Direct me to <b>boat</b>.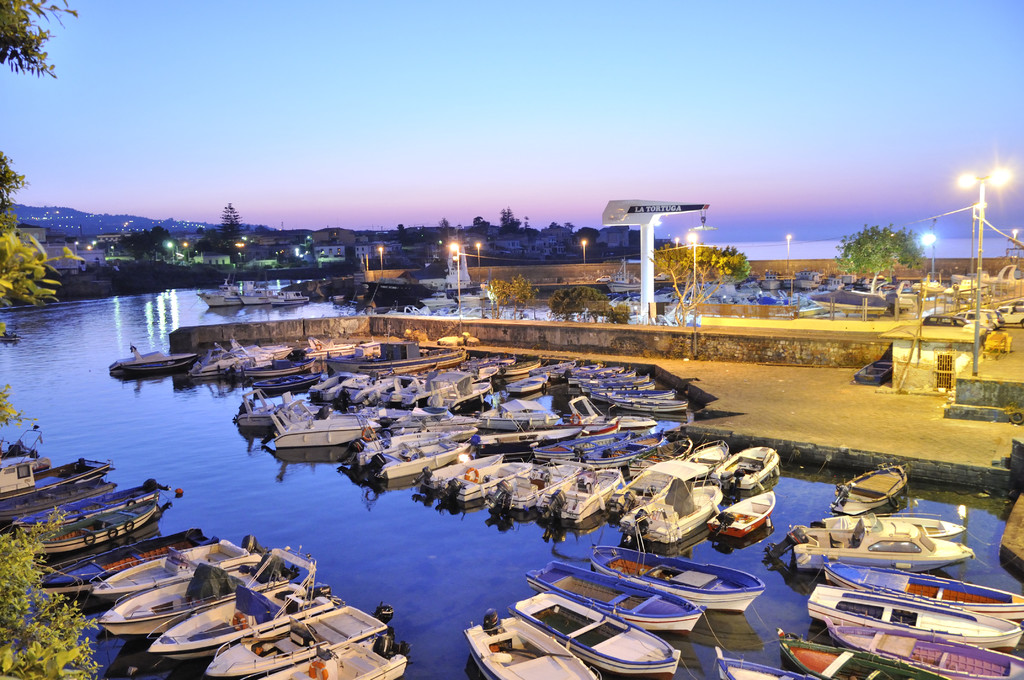
Direction: {"left": 479, "top": 401, "right": 563, "bottom": 432}.
